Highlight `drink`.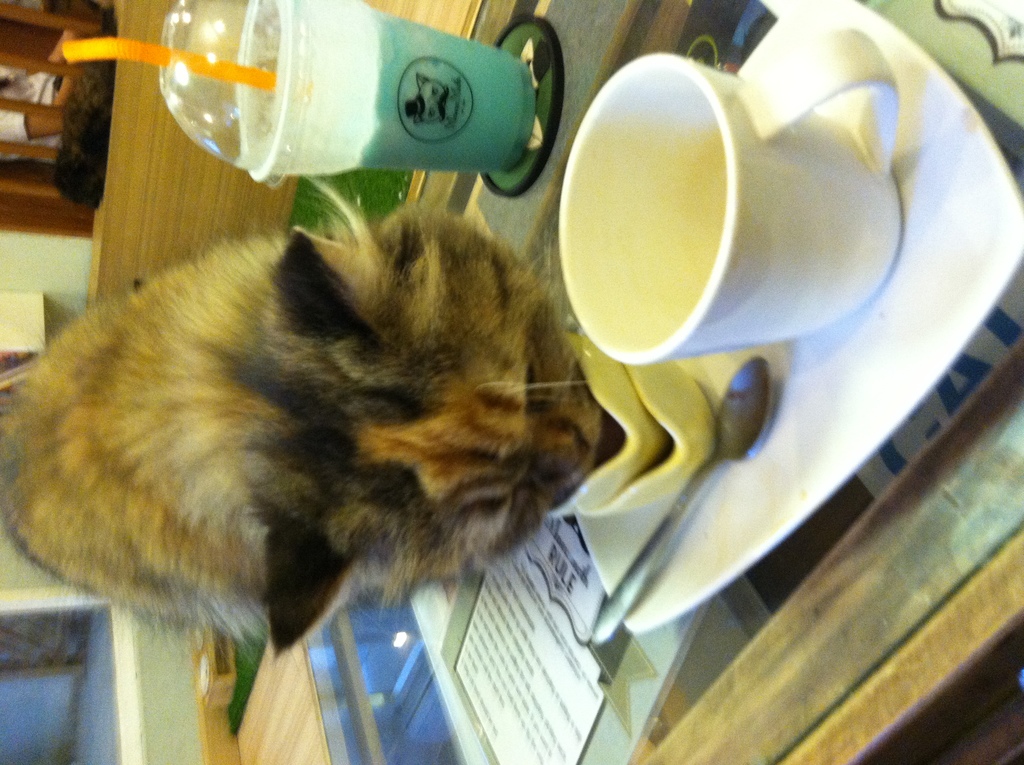
Highlighted region: BBox(131, 19, 561, 212).
